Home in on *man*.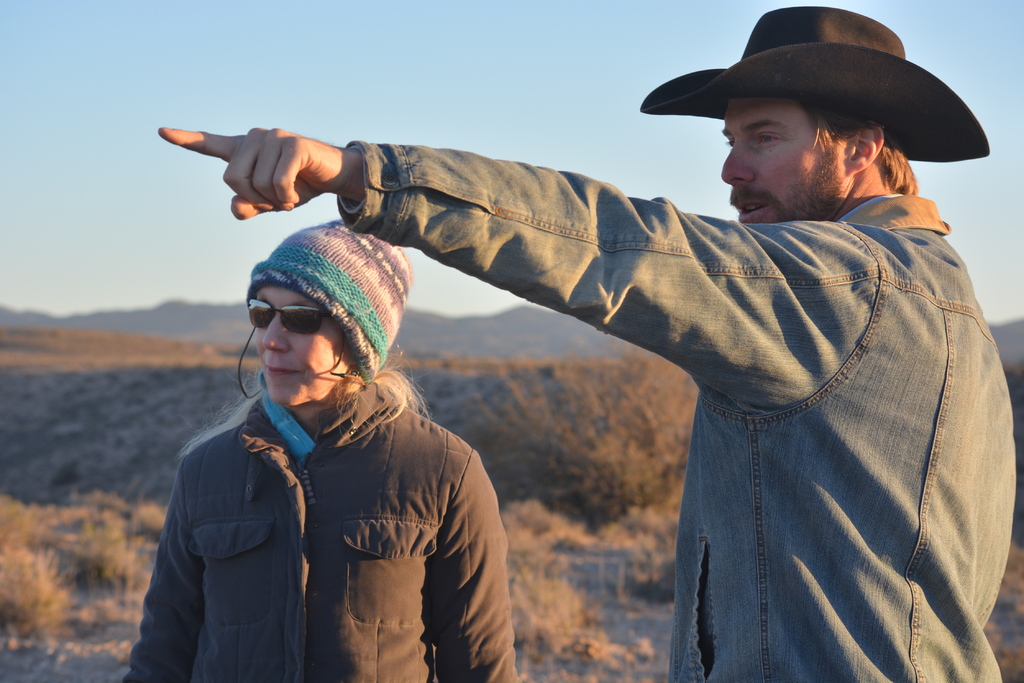
Homed in at Rect(155, 8, 1013, 682).
